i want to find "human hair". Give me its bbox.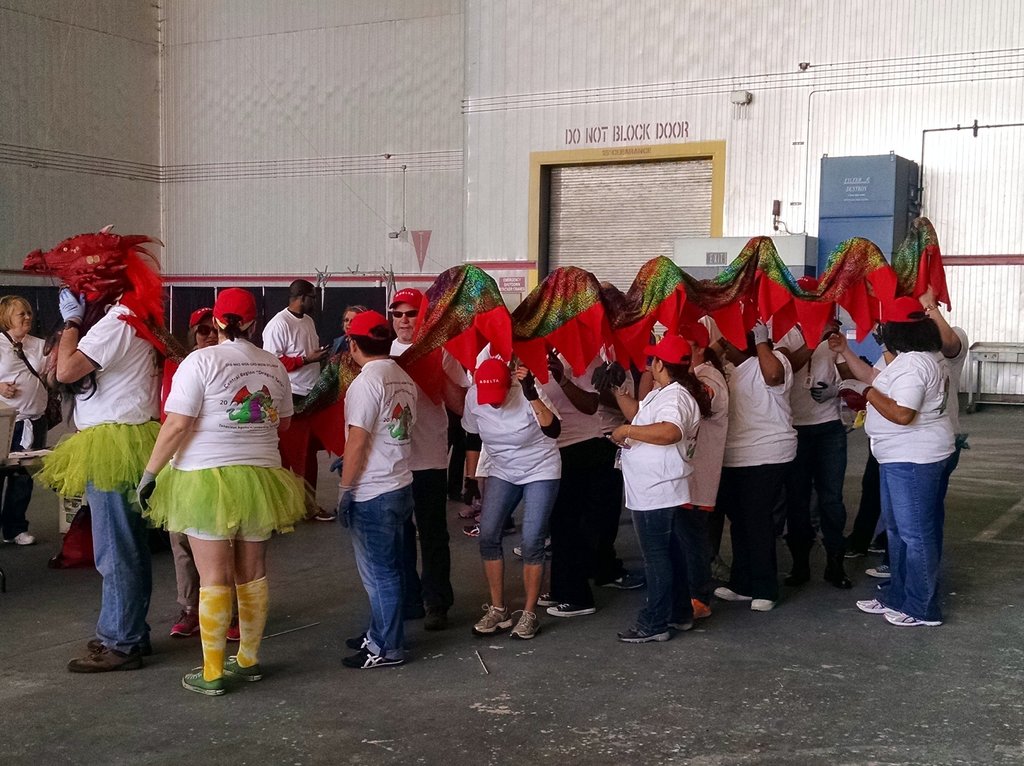
0,292,34,335.
